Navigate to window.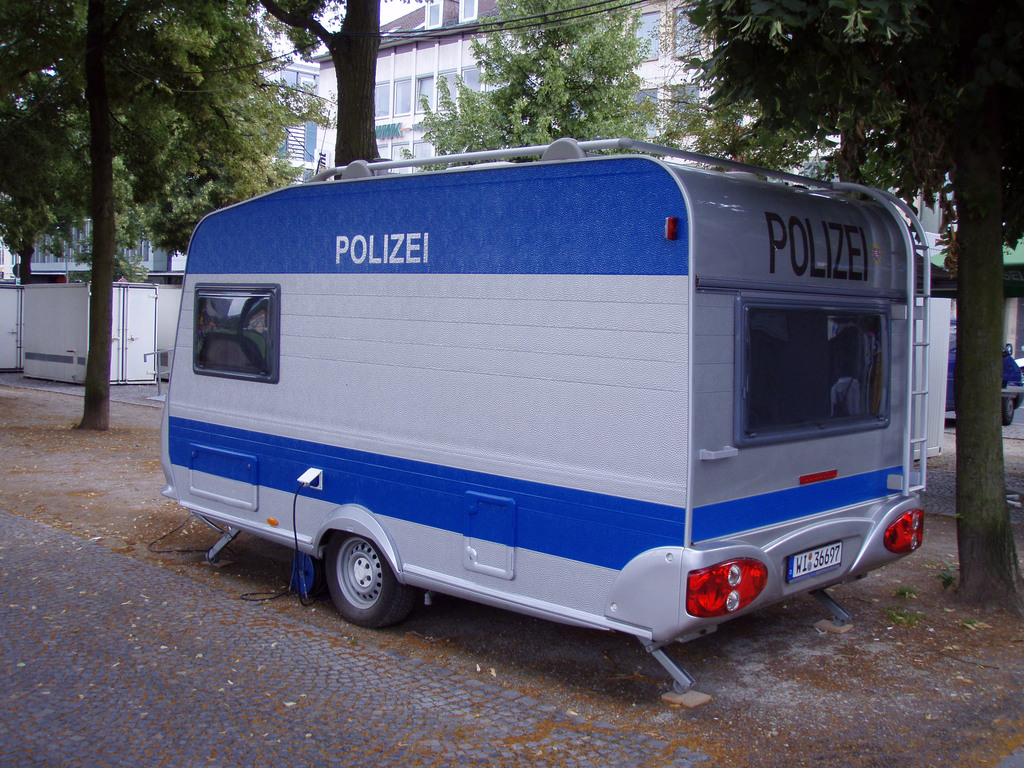
Navigation target: (left=671, top=83, right=697, bottom=121).
